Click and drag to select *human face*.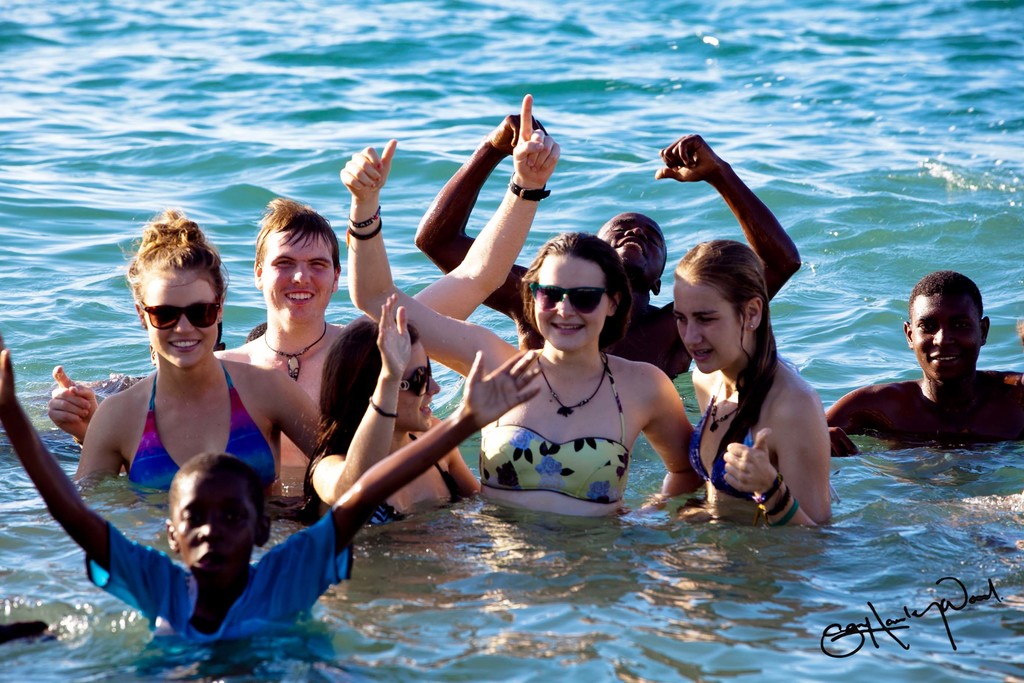
Selection: 675 276 746 372.
